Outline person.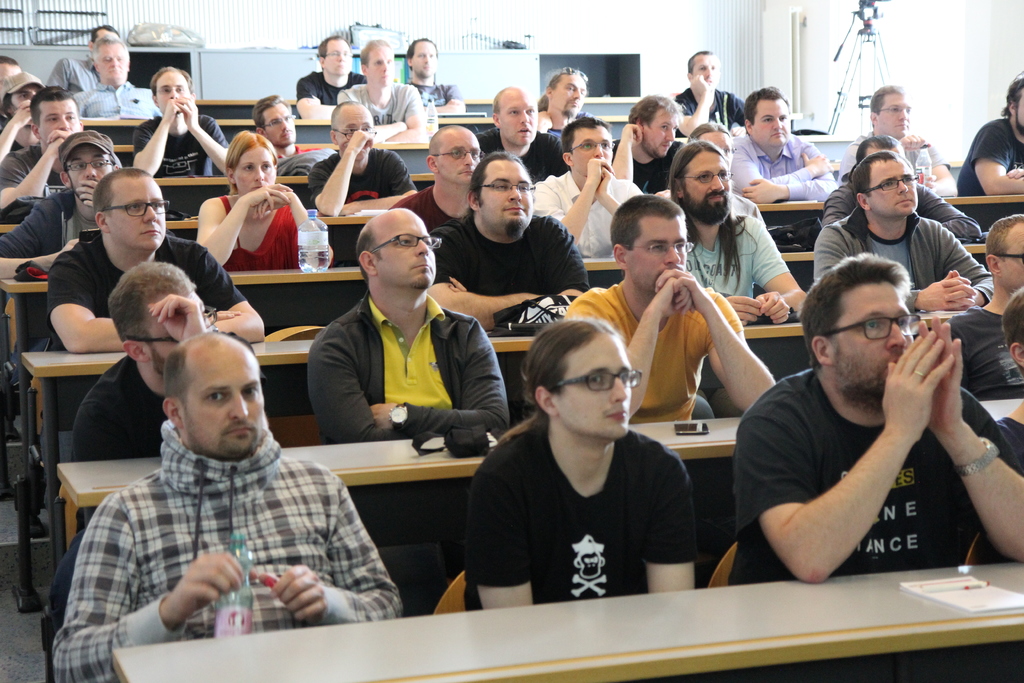
Outline: l=38, t=25, r=122, b=95.
